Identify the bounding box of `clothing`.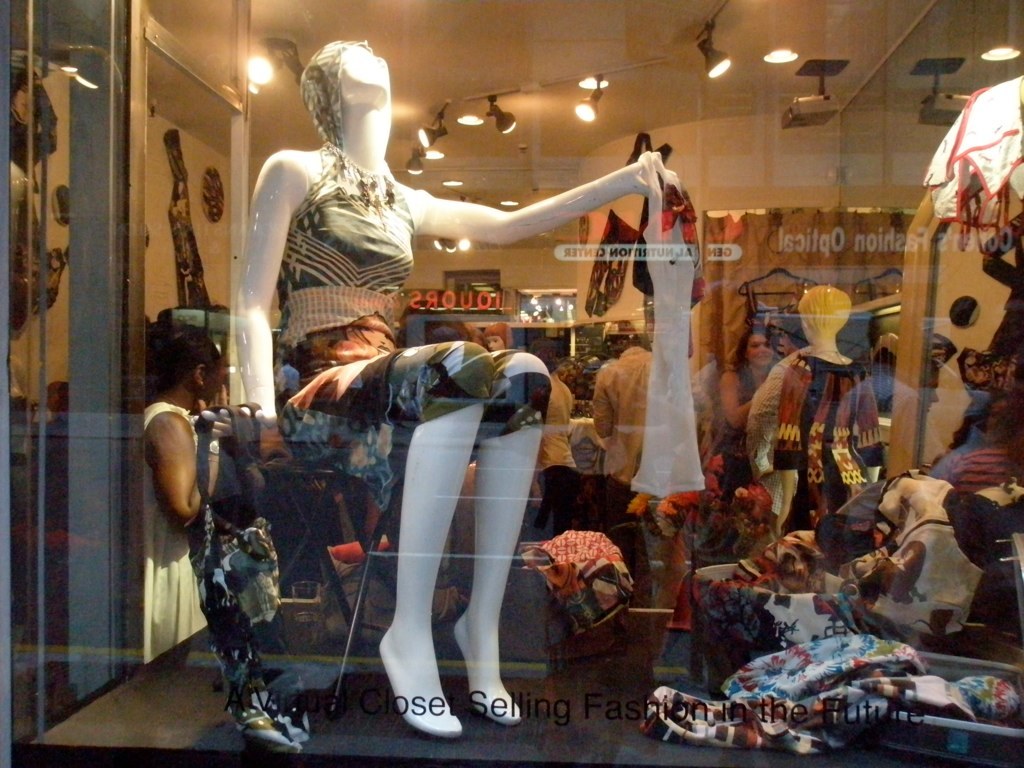
left=272, top=160, right=549, bottom=498.
